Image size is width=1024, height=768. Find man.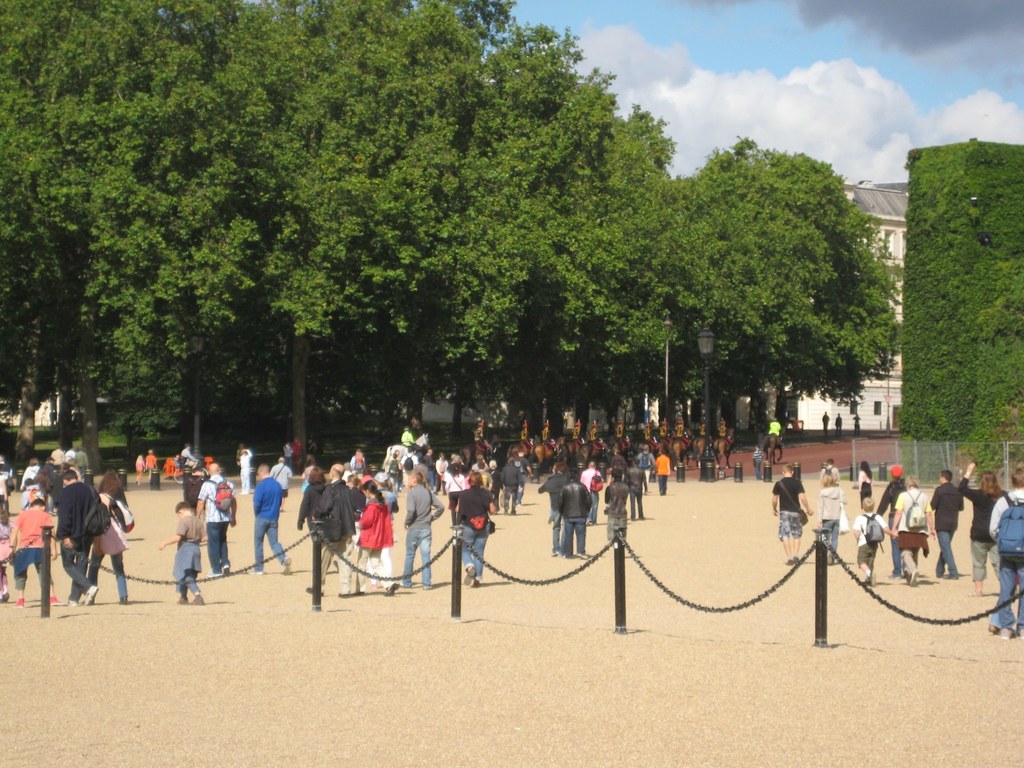
region(405, 474, 442, 593).
